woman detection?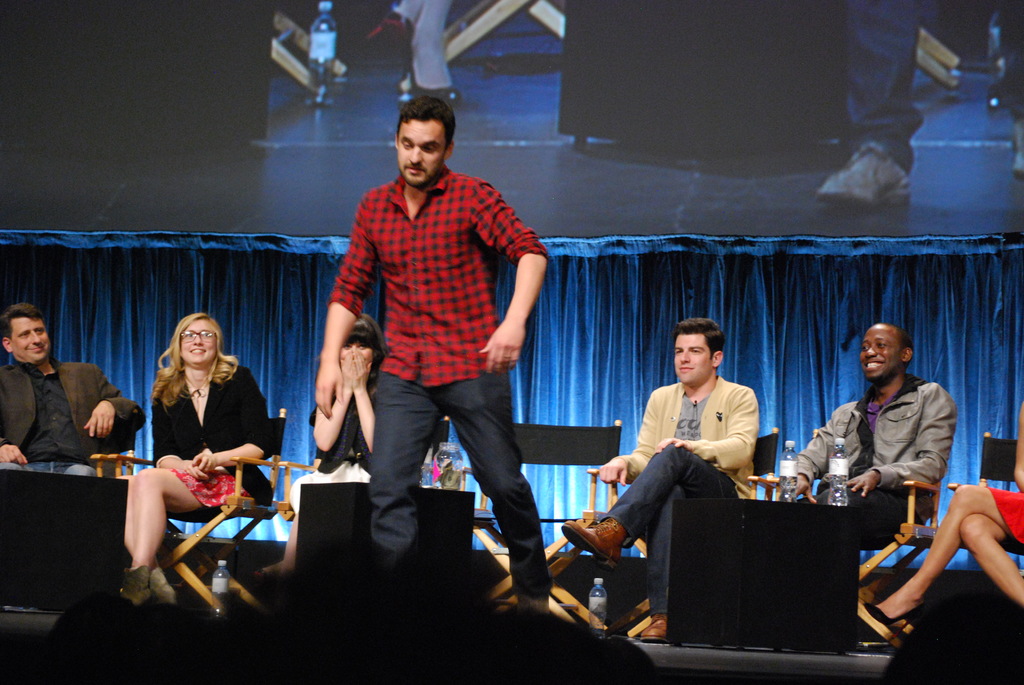
l=851, t=402, r=1023, b=647
